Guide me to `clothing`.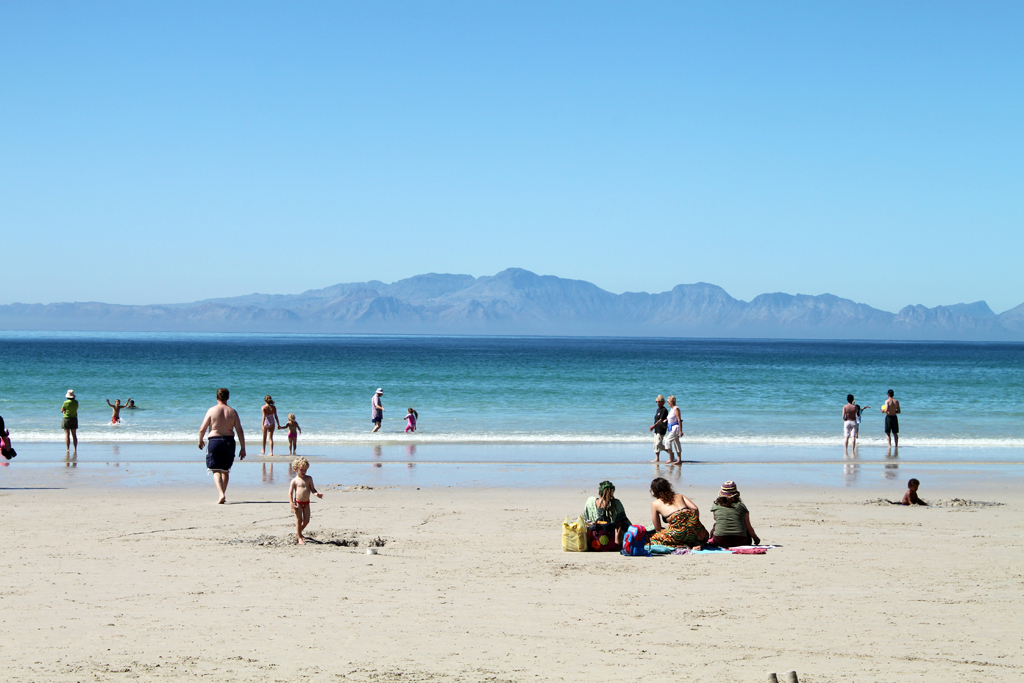
Guidance: [left=660, top=506, right=709, bottom=546].
